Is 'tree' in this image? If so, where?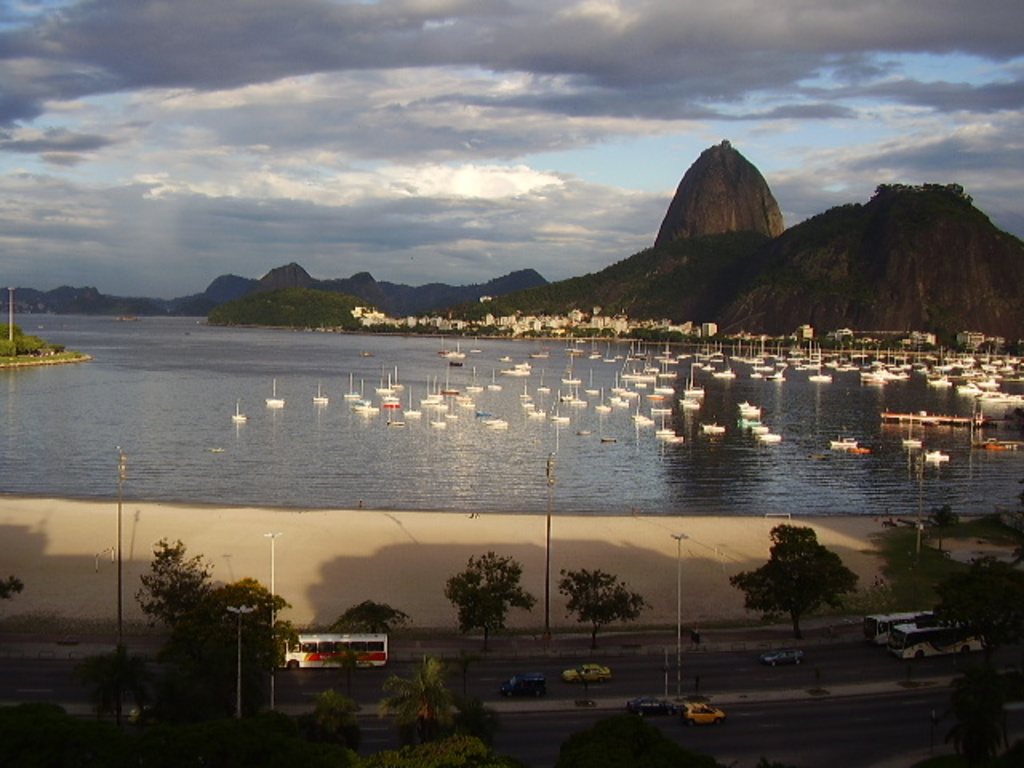
Yes, at {"left": 379, "top": 656, "right": 451, "bottom": 728}.
